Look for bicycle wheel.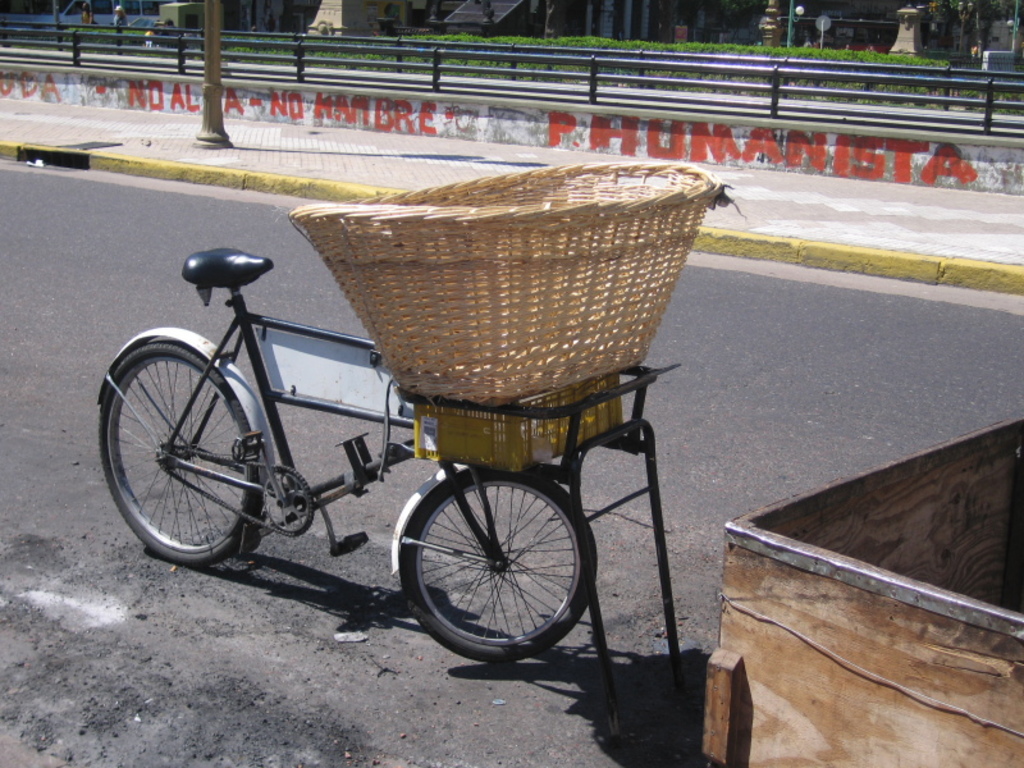
Found: select_region(399, 470, 604, 659).
